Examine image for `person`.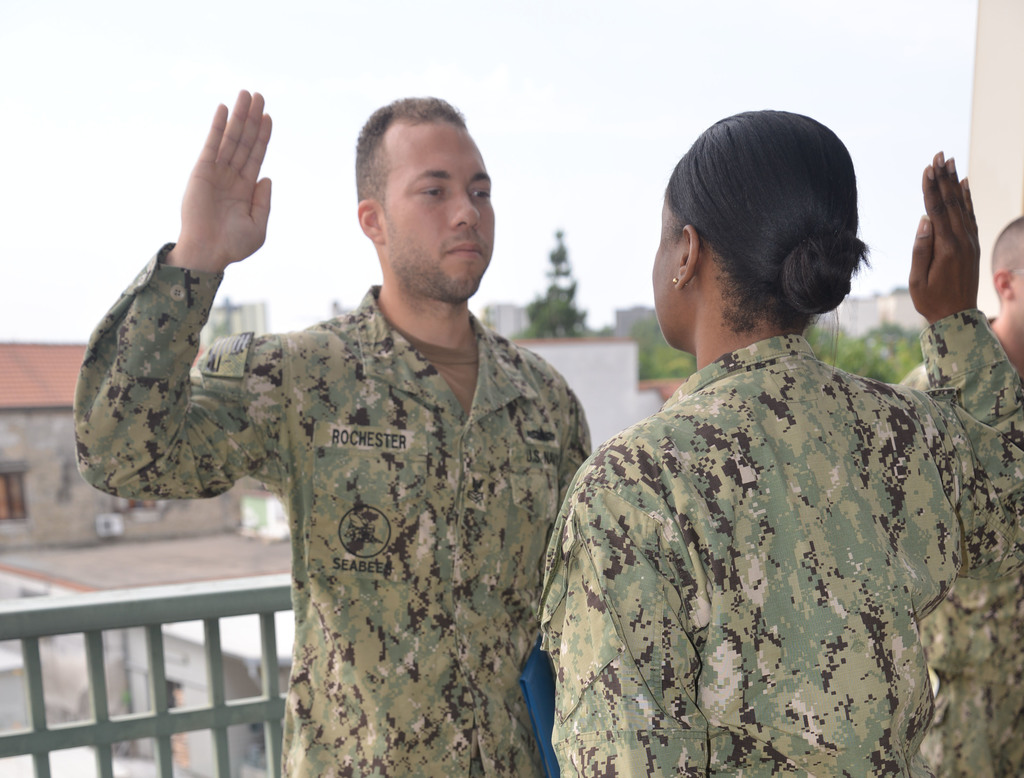
Examination result: select_region(901, 216, 1023, 393).
